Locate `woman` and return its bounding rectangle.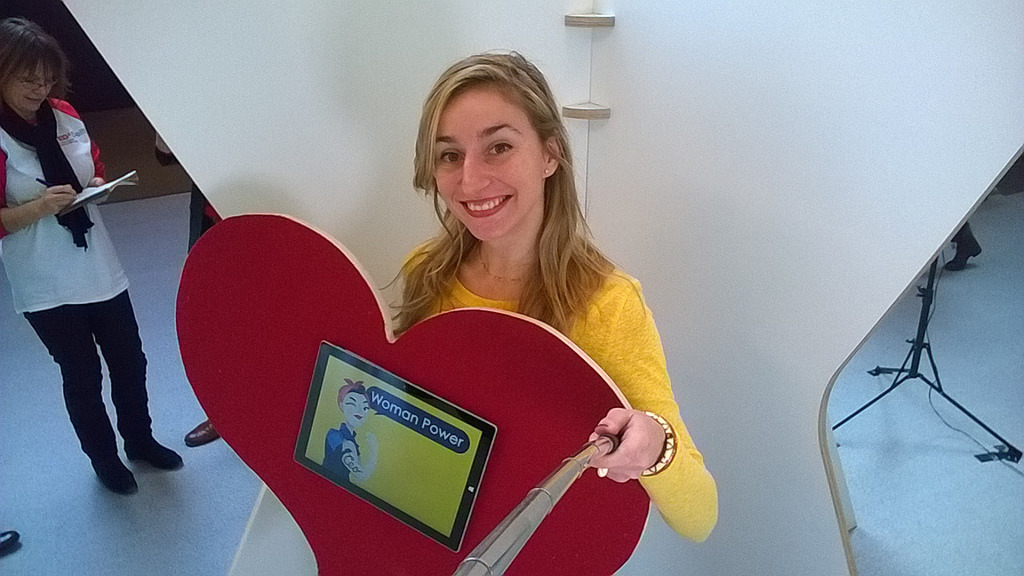
7/53/164/500.
